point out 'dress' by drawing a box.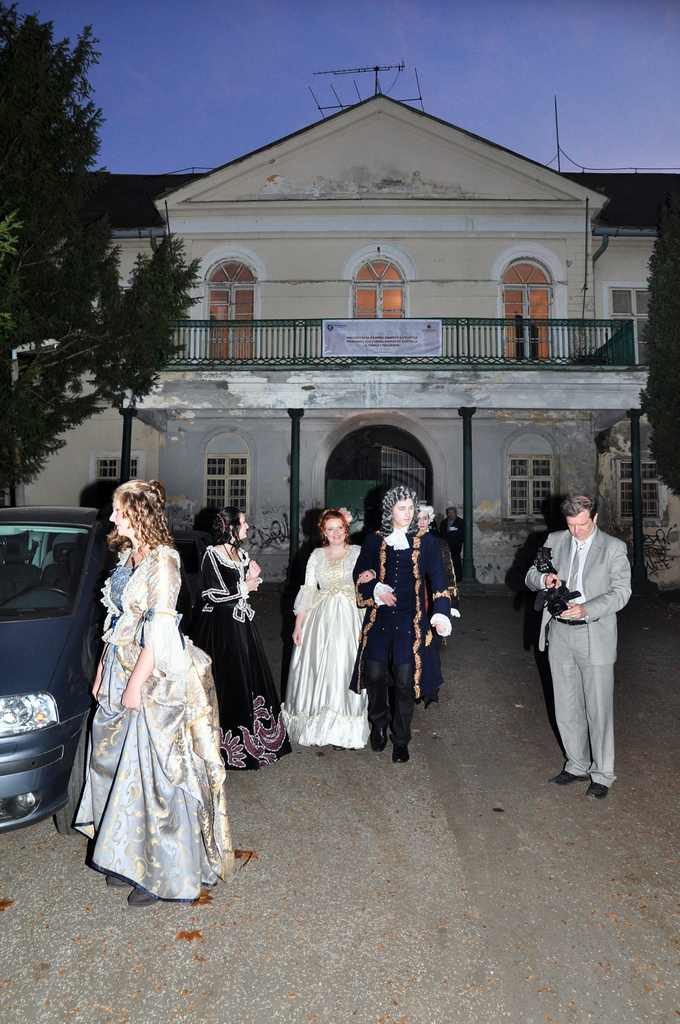
[280, 545, 371, 749].
